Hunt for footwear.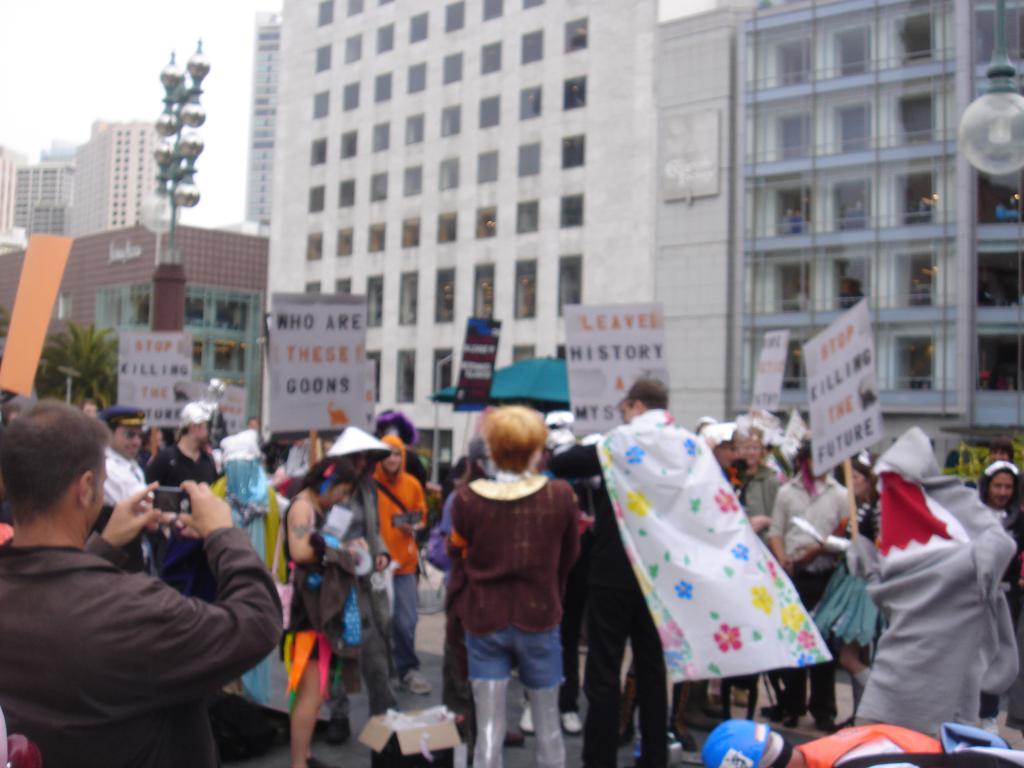
Hunted down at locate(514, 705, 539, 737).
